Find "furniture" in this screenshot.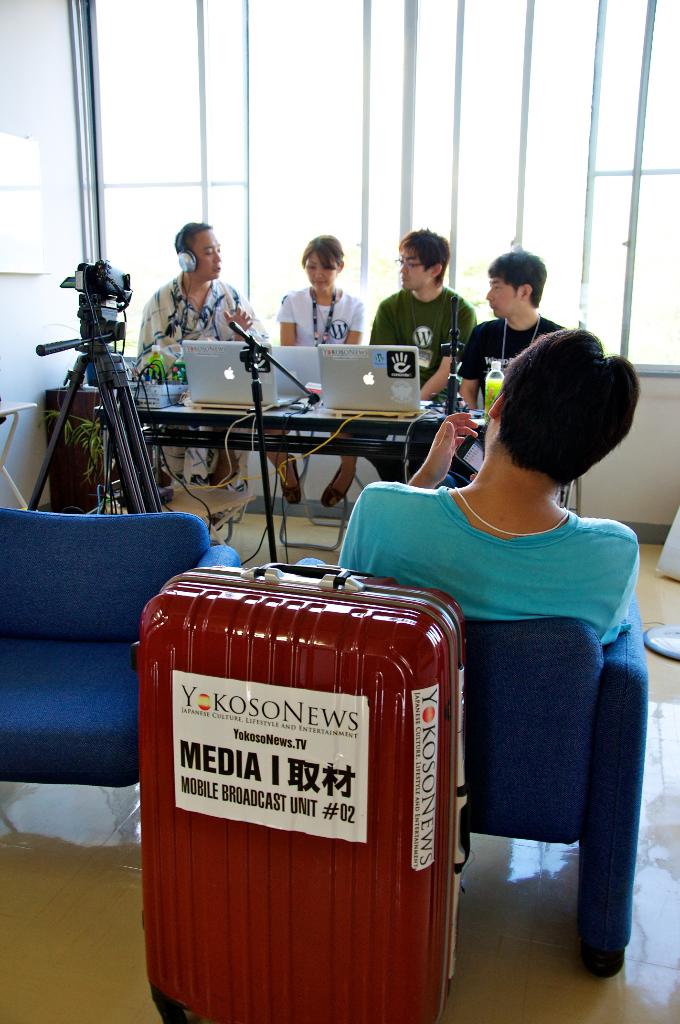
The bounding box for "furniture" is locate(297, 557, 647, 976).
